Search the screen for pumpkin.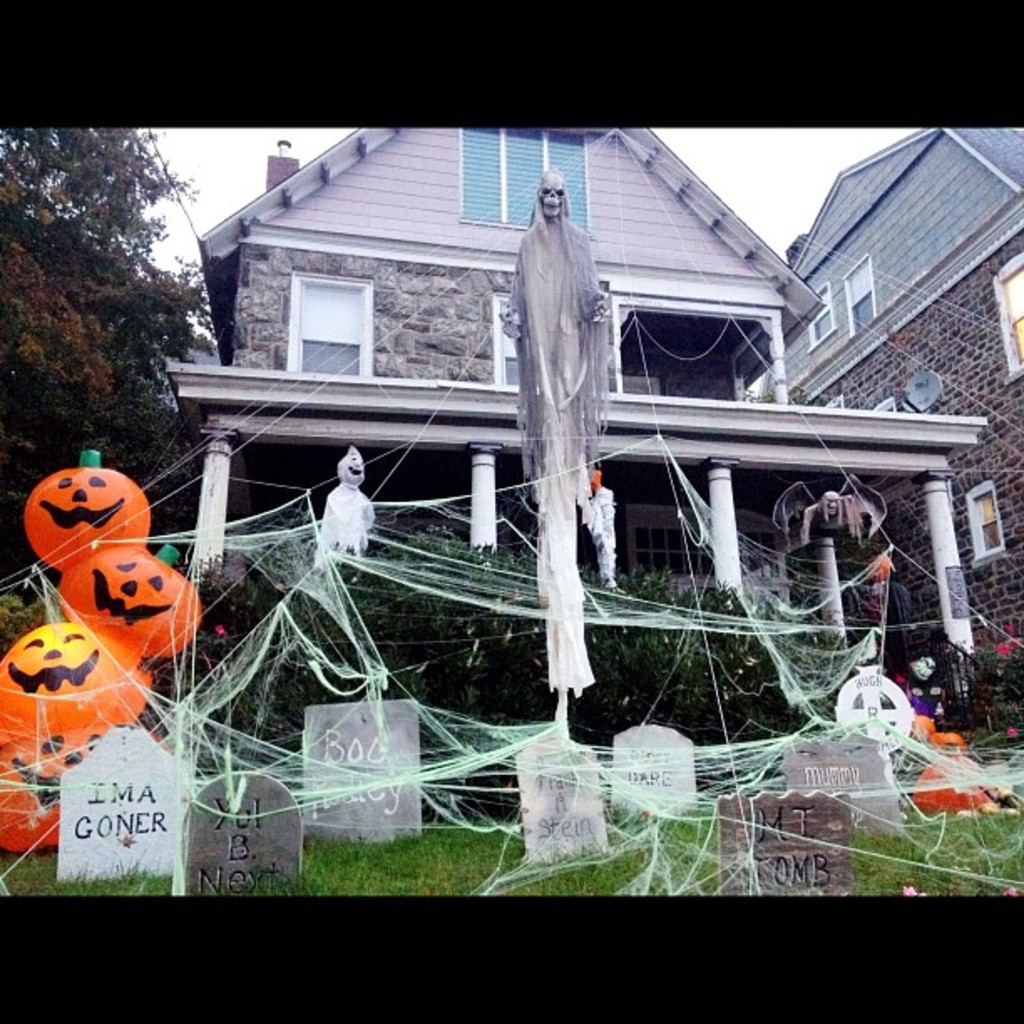
Found at 899:745:999:817.
